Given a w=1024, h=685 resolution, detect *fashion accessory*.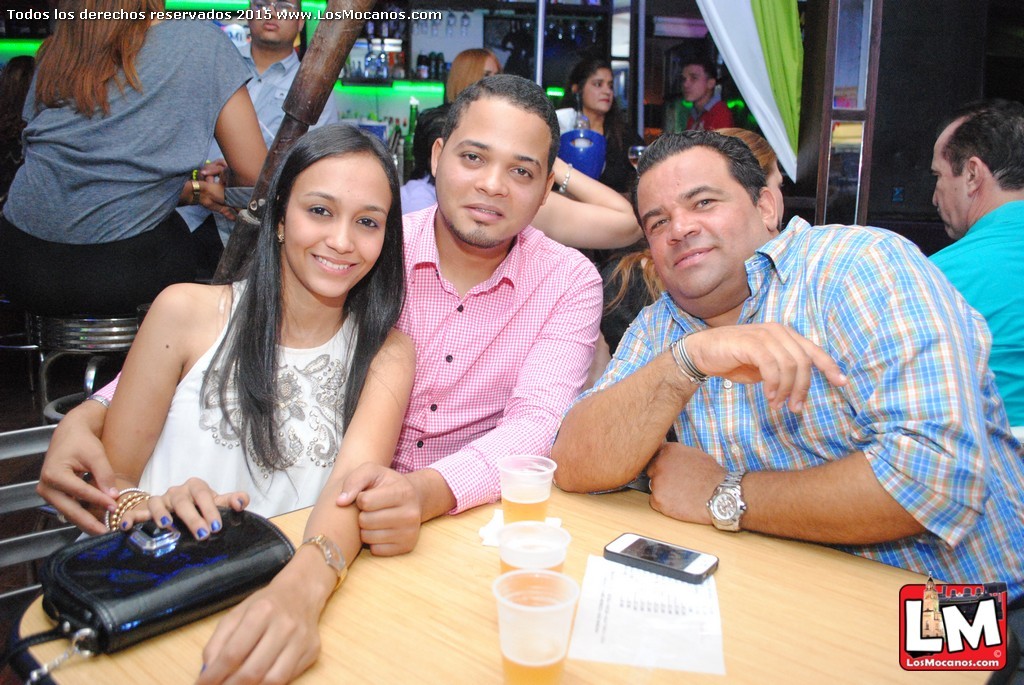
left=562, top=164, right=572, bottom=191.
